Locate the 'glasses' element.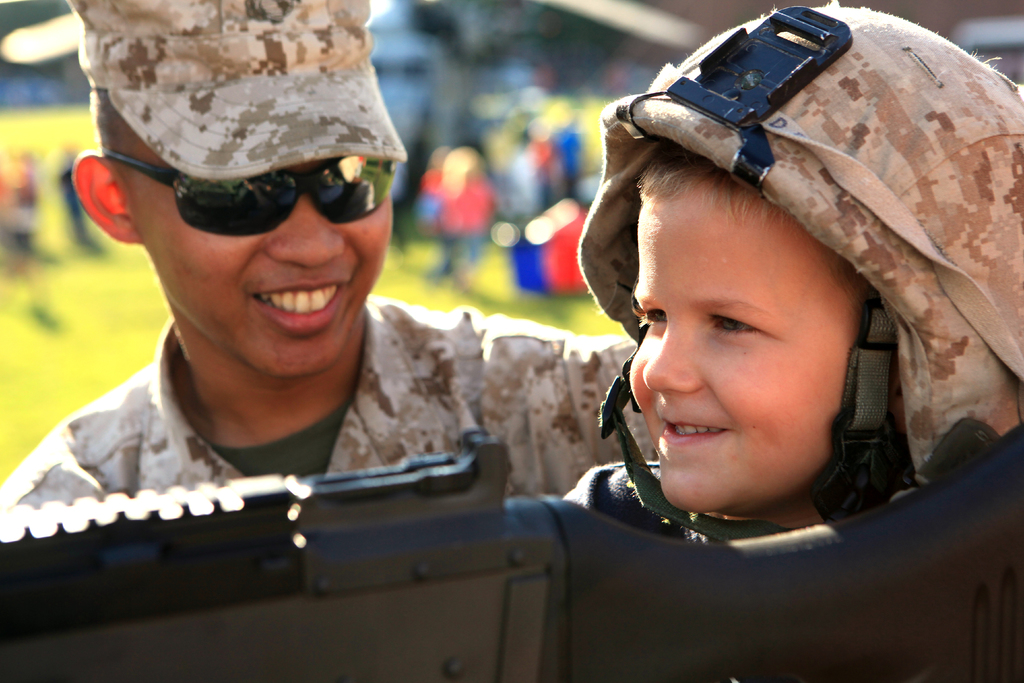
Element bbox: x1=101 y1=151 x2=395 y2=238.
